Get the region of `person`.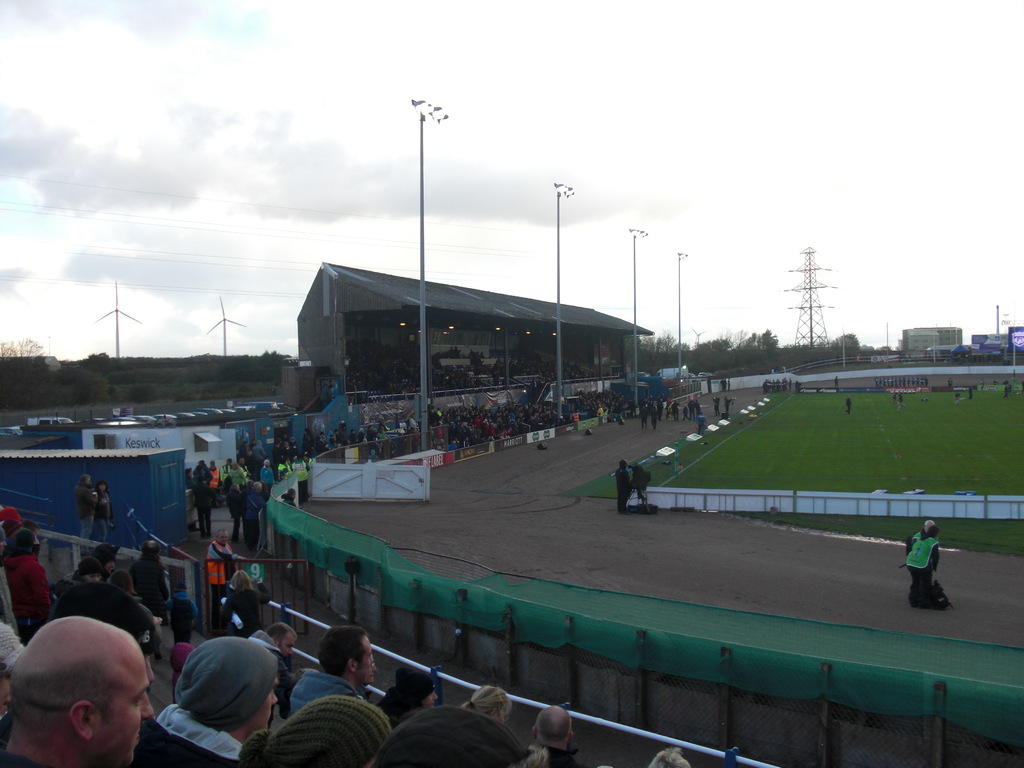
locate(1004, 378, 1011, 398).
